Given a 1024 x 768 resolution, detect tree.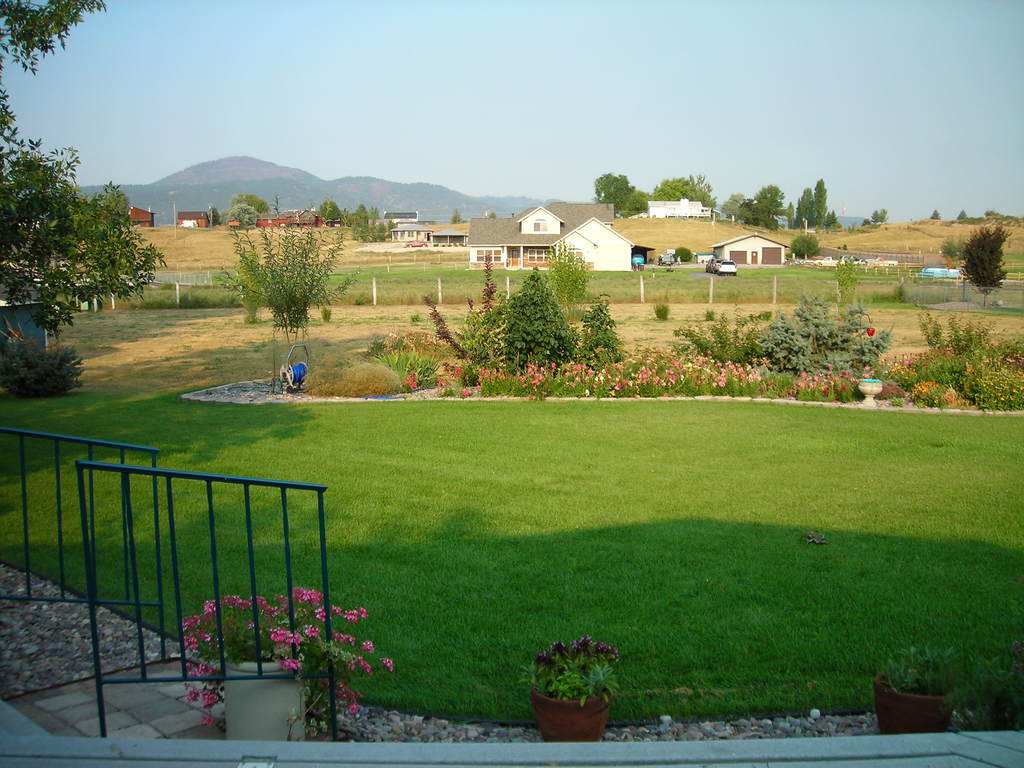
[left=927, top=205, right=938, bottom=220].
